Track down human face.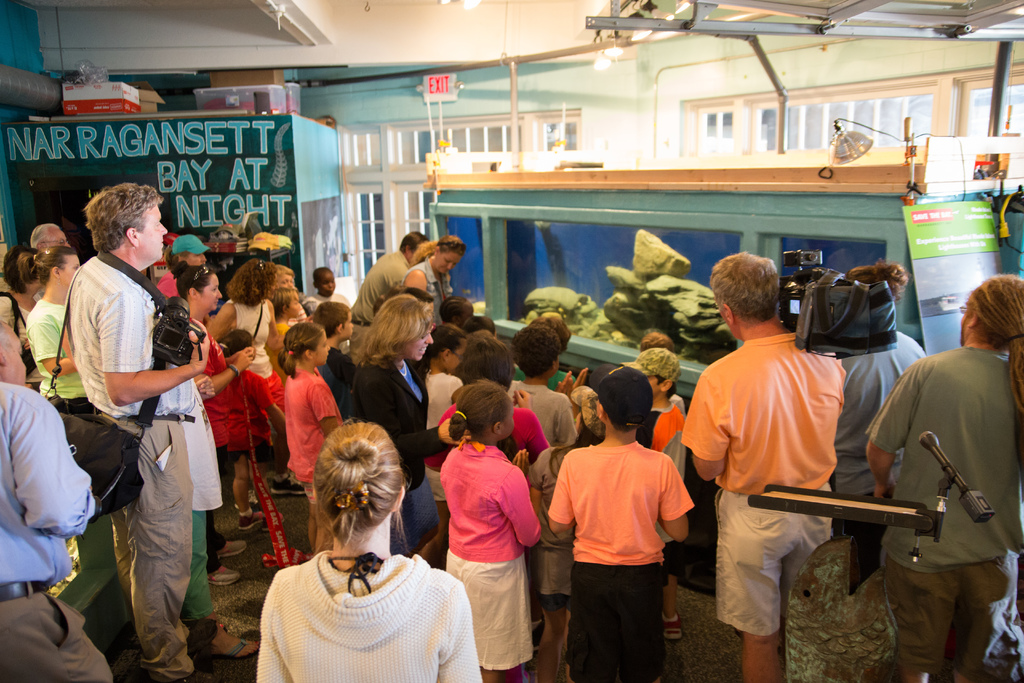
Tracked to crop(274, 273, 295, 290).
